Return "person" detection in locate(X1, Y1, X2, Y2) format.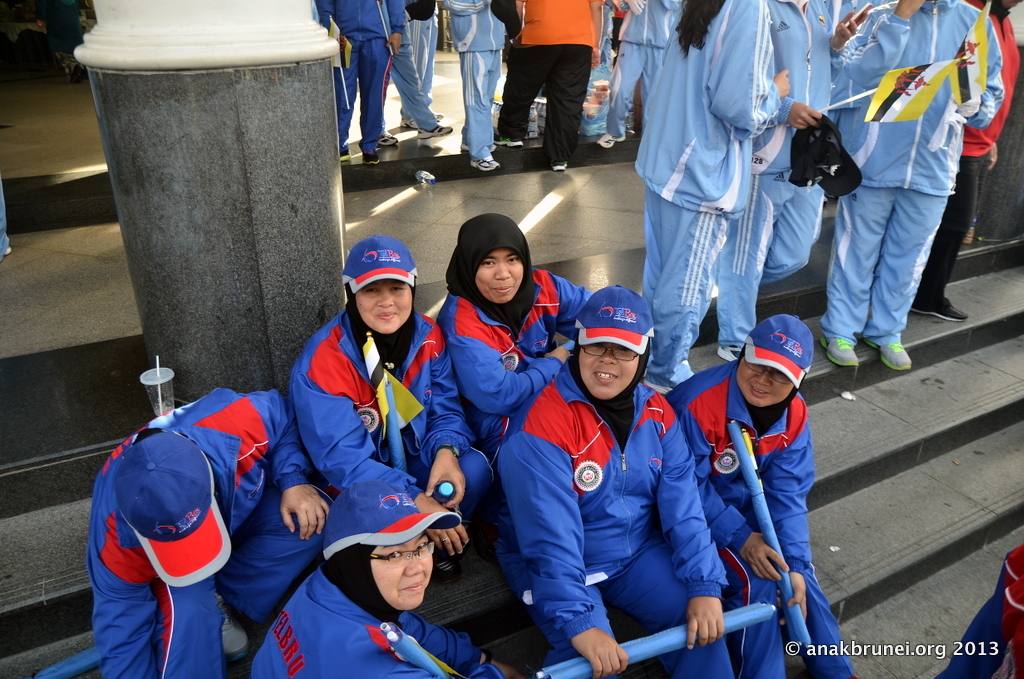
locate(318, 0, 398, 163).
